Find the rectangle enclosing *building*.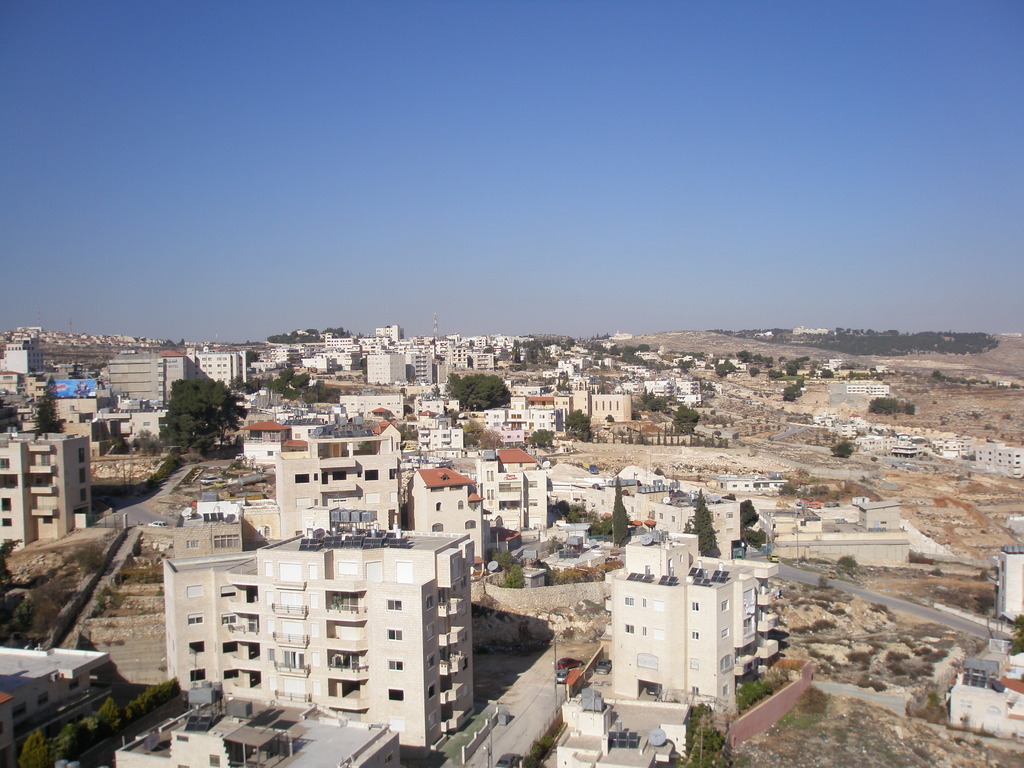
{"left": 273, "top": 421, "right": 402, "bottom": 540}.
